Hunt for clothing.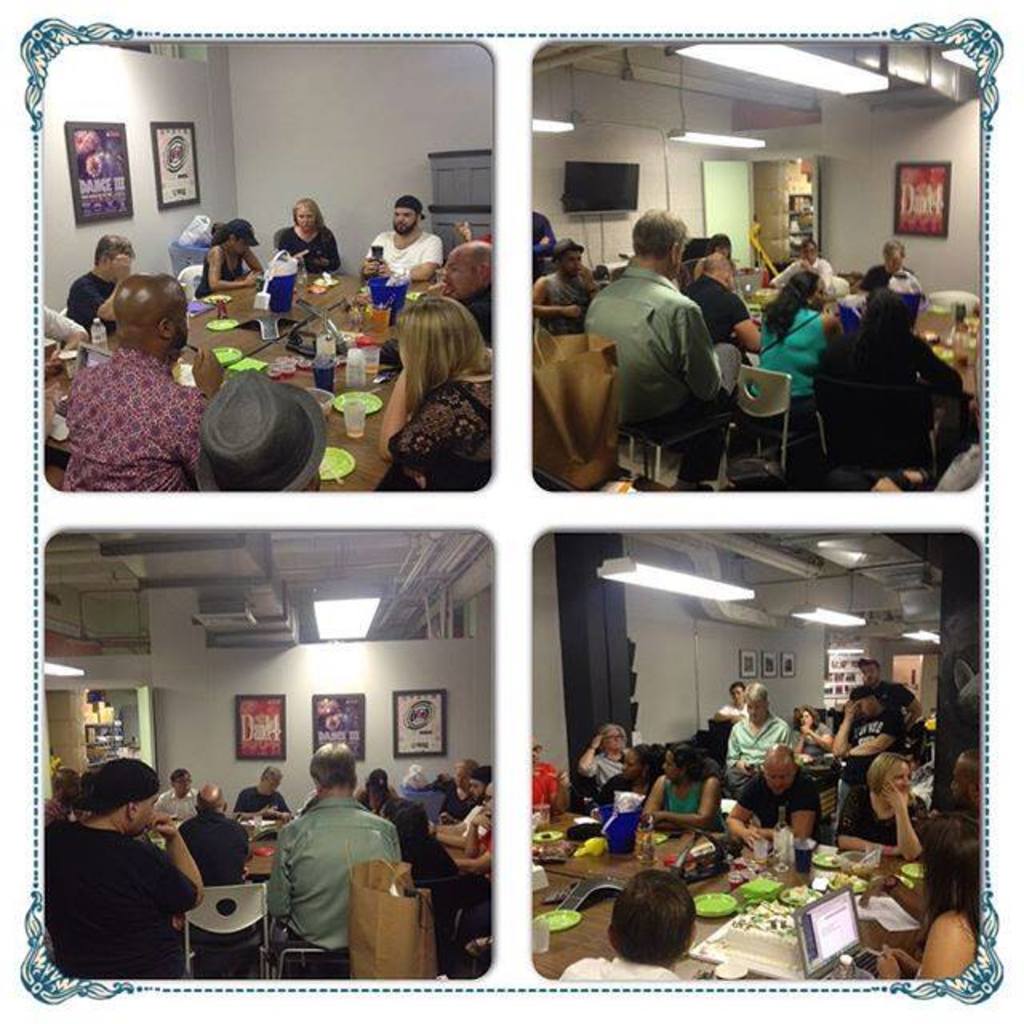
Hunted down at locate(582, 733, 621, 786).
